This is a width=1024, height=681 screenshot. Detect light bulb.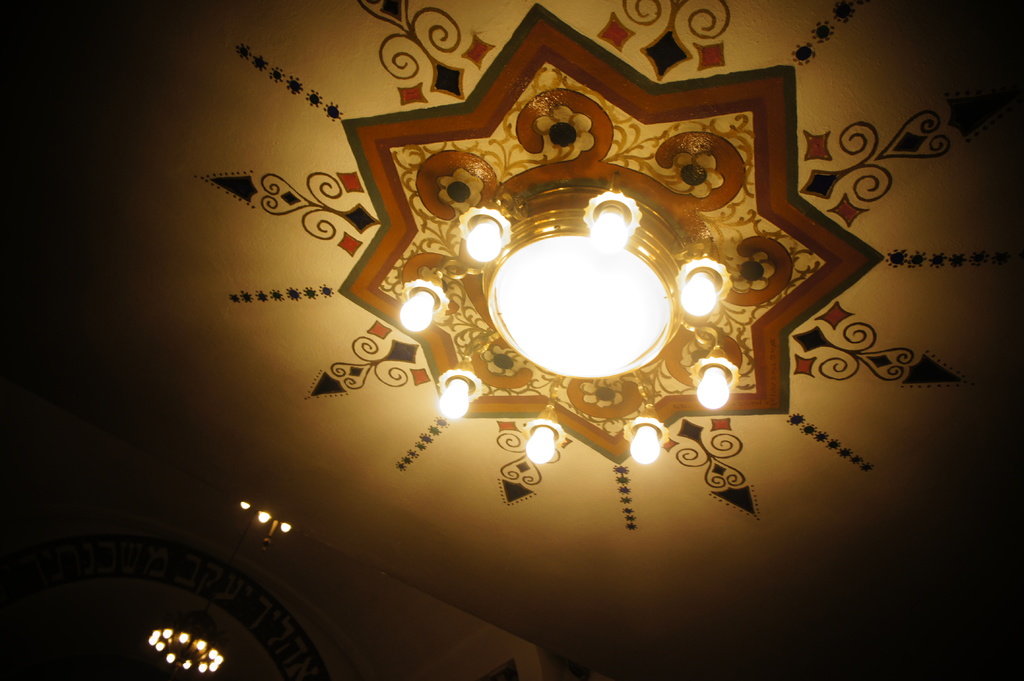
box=[628, 423, 661, 463].
